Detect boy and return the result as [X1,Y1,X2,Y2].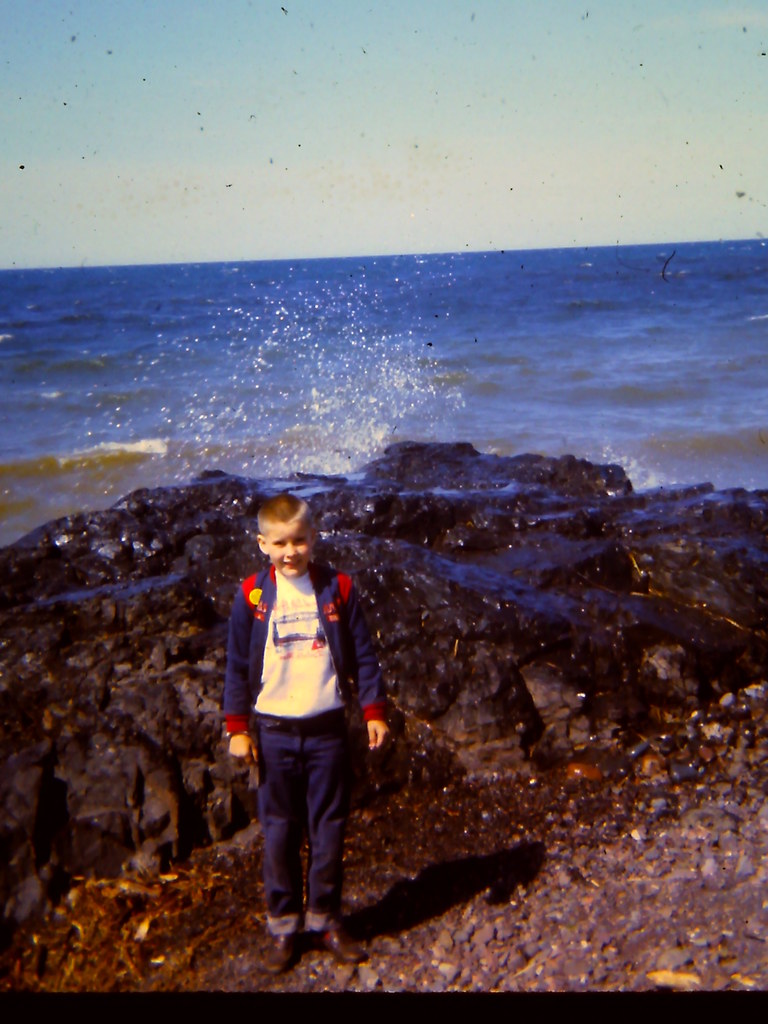
[228,492,390,974].
